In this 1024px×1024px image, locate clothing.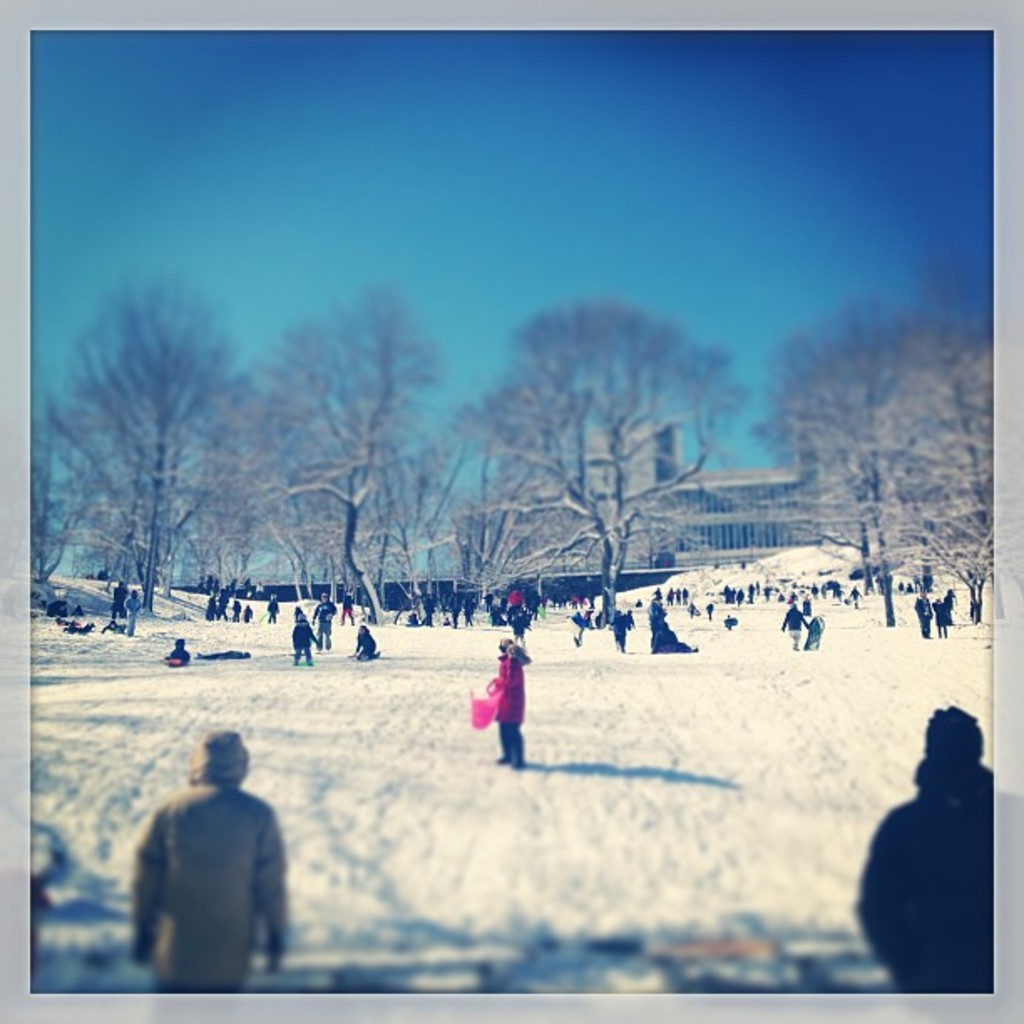
Bounding box: 914, 596, 932, 632.
